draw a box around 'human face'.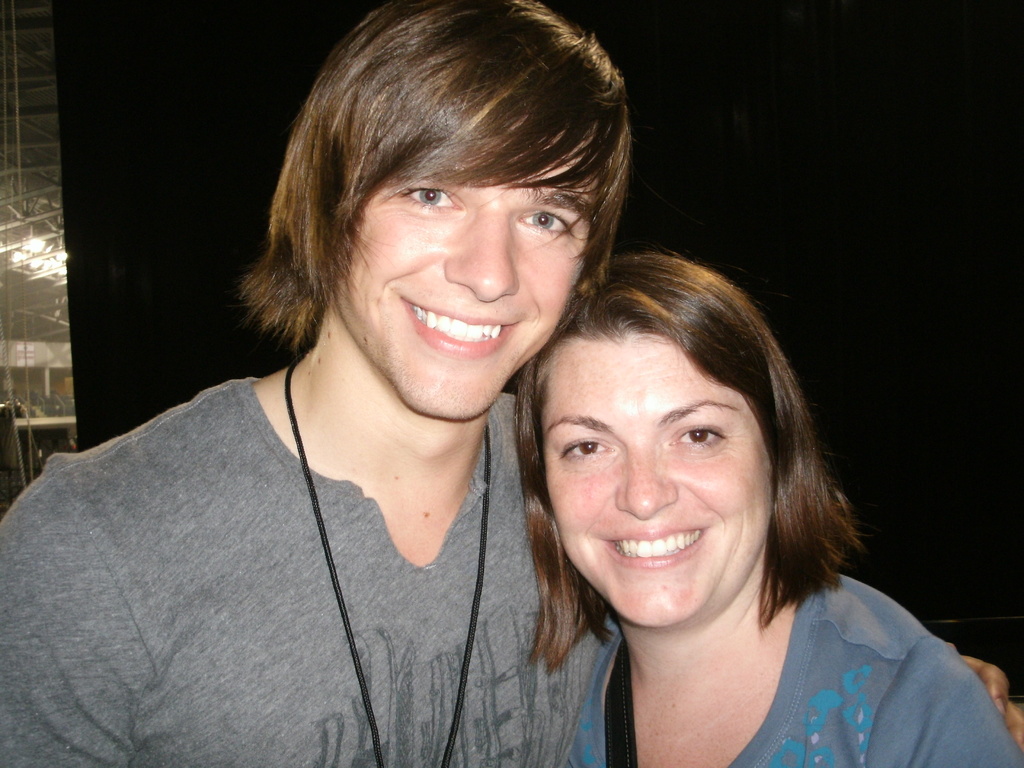
541, 337, 770, 628.
